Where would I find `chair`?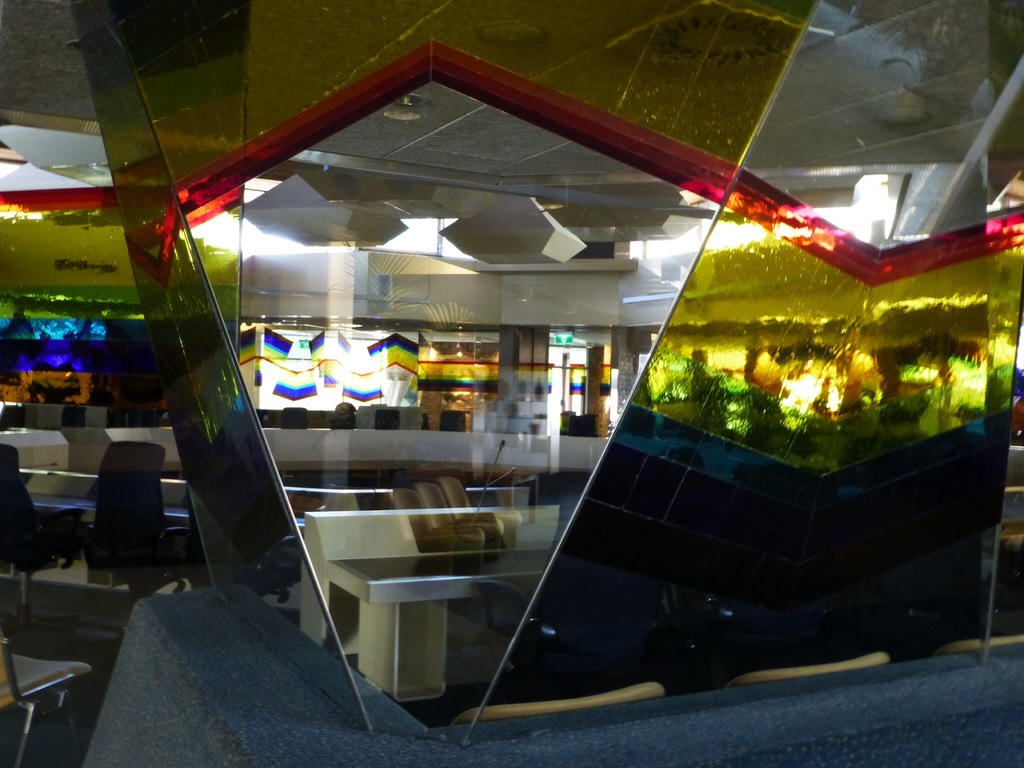
At 0,447,99,650.
